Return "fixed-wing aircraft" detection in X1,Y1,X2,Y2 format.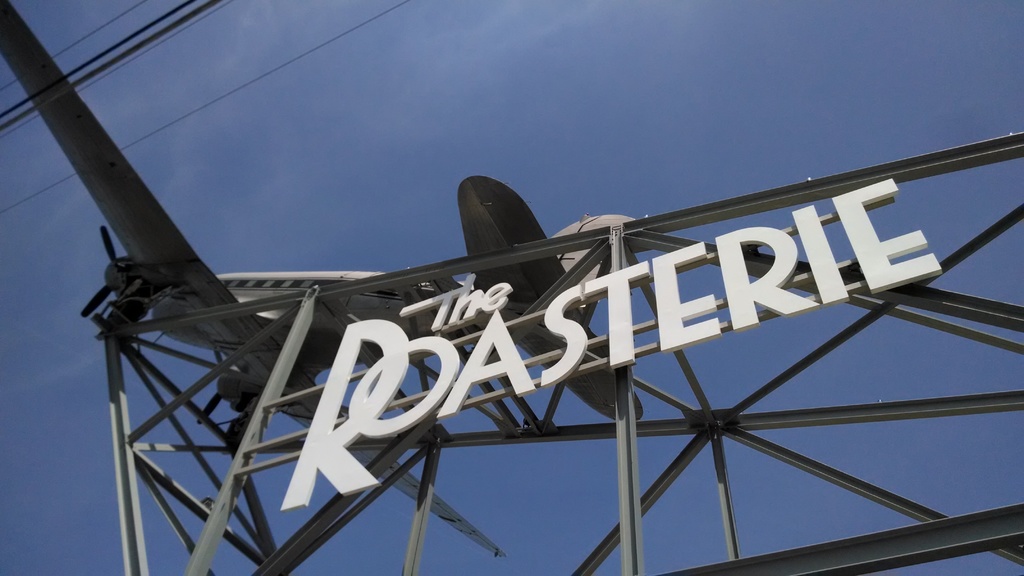
0,0,650,562.
